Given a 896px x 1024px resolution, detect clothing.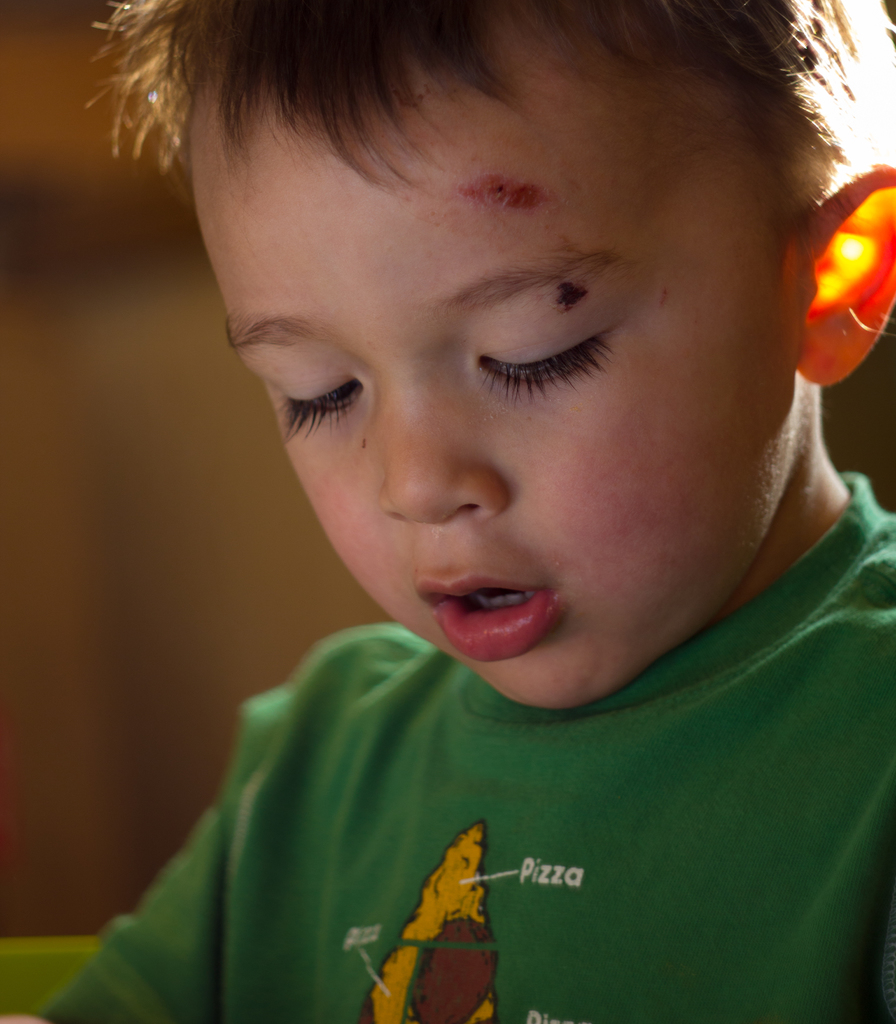
[36, 470, 895, 1023].
